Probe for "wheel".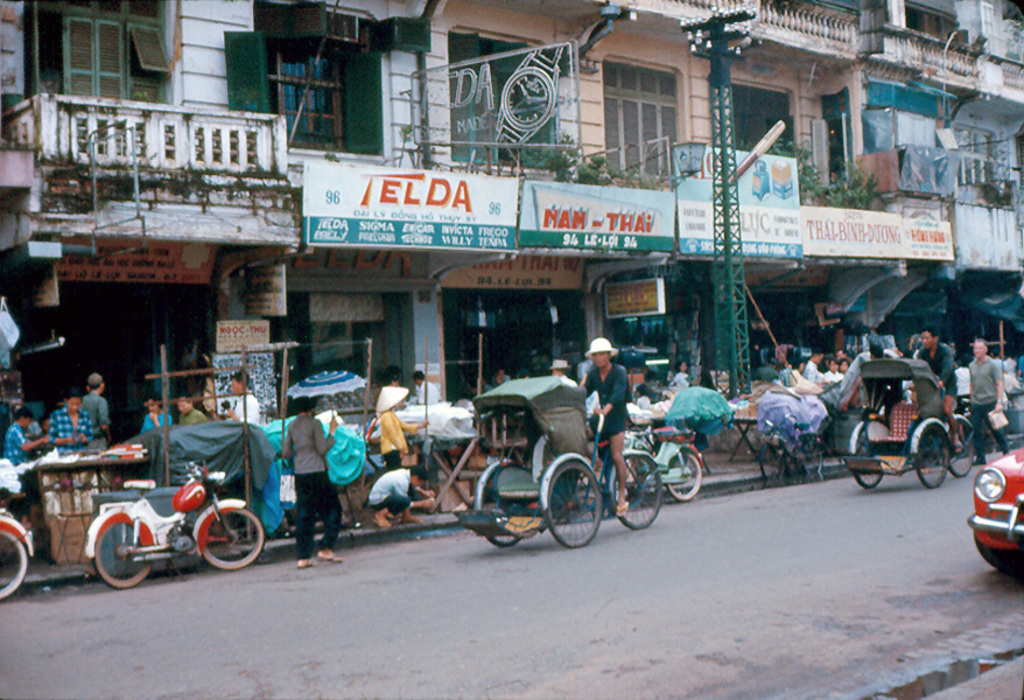
Probe result: bbox=[201, 510, 264, 572].
